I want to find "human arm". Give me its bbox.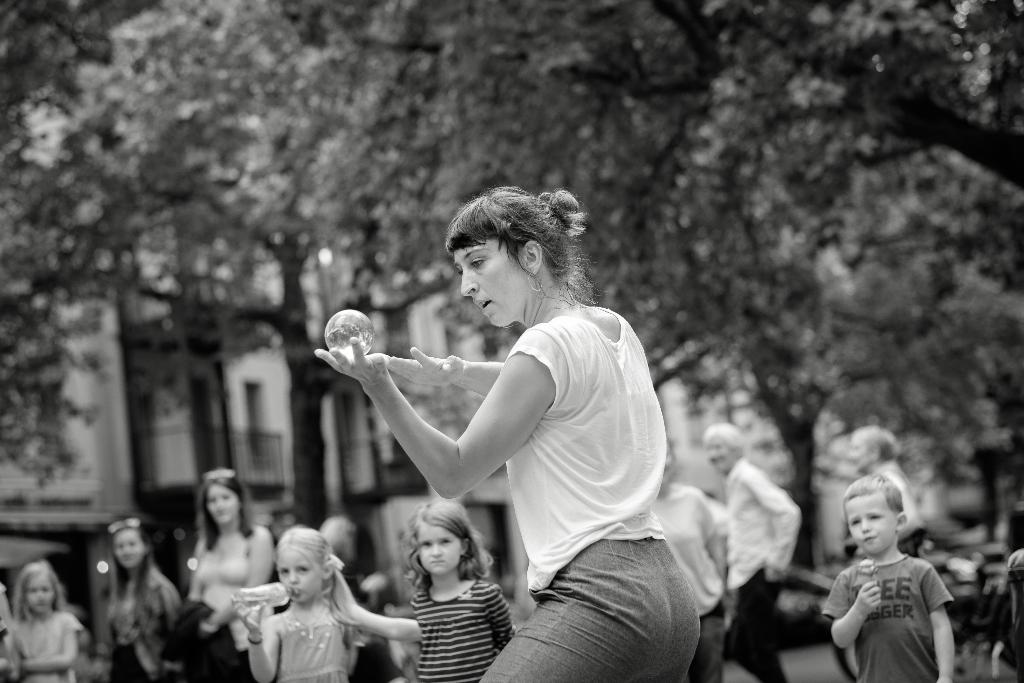
bbox(227, 525, 282, 616).
